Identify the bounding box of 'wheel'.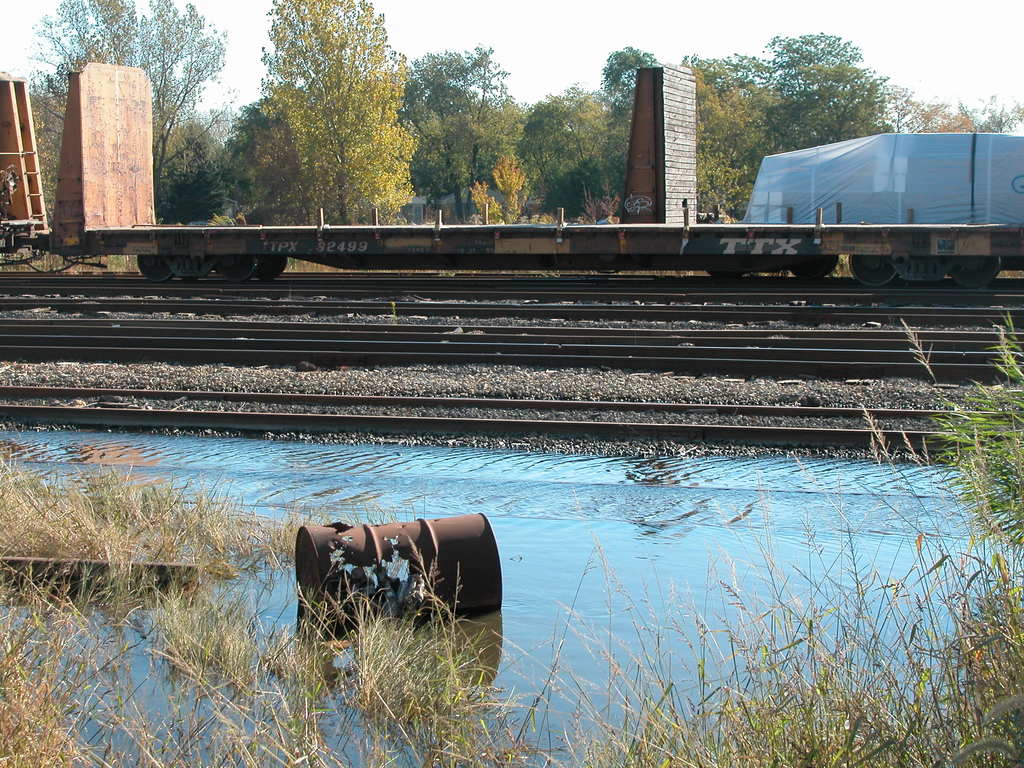
[957,255,1004,287].
